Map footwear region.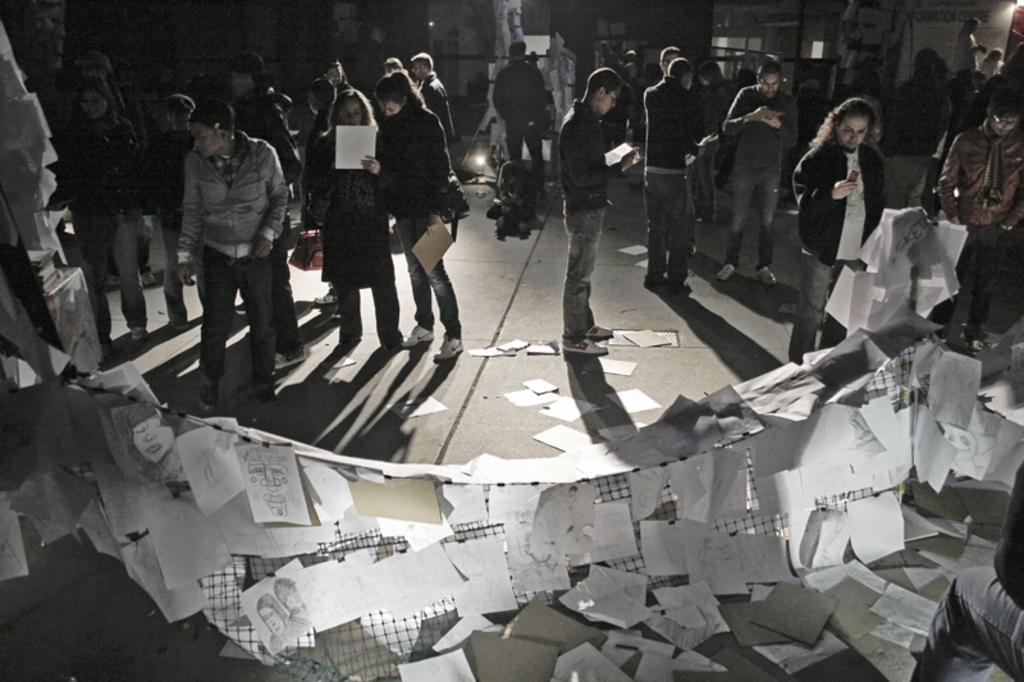
Mapped to crop(381, 330, 410, 349).
